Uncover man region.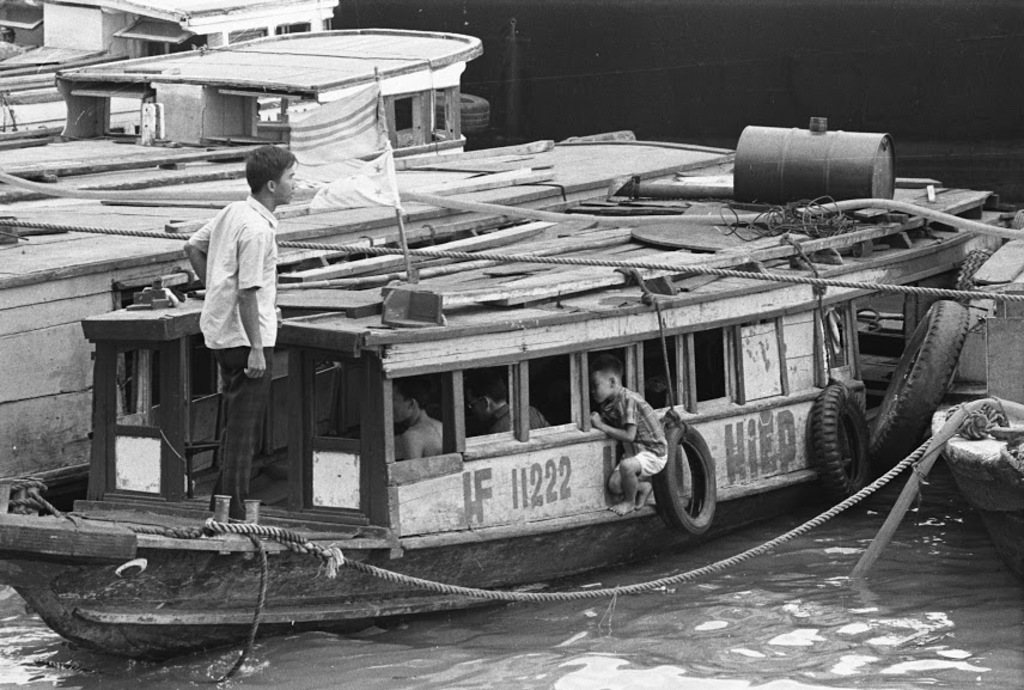
Uncovered: <bbox>464, 379, 547, 431</bbox>.
